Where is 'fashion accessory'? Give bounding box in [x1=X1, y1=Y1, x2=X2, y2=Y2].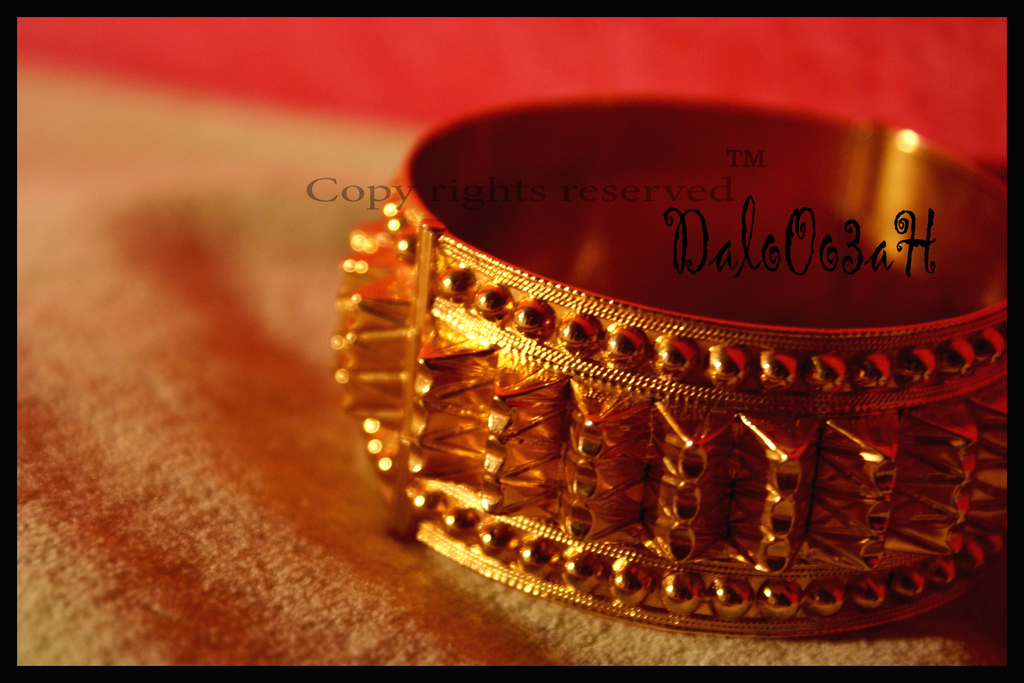
[x1=330, y1=96, x2=1007, y2=639].
